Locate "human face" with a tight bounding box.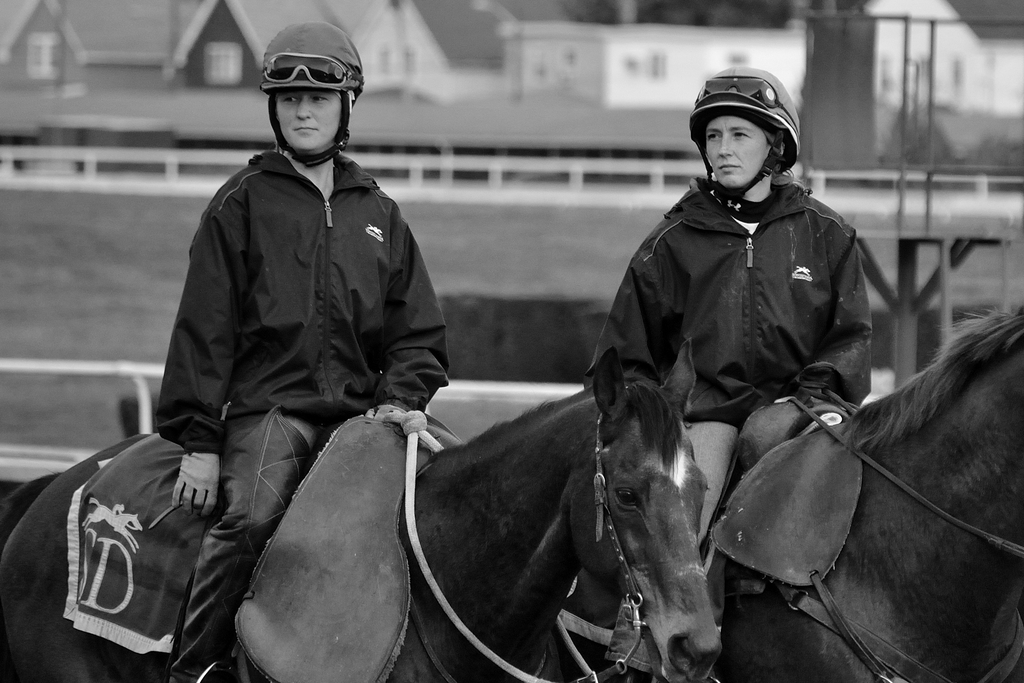
(left=705, top=117, right=767, bottom=188).
